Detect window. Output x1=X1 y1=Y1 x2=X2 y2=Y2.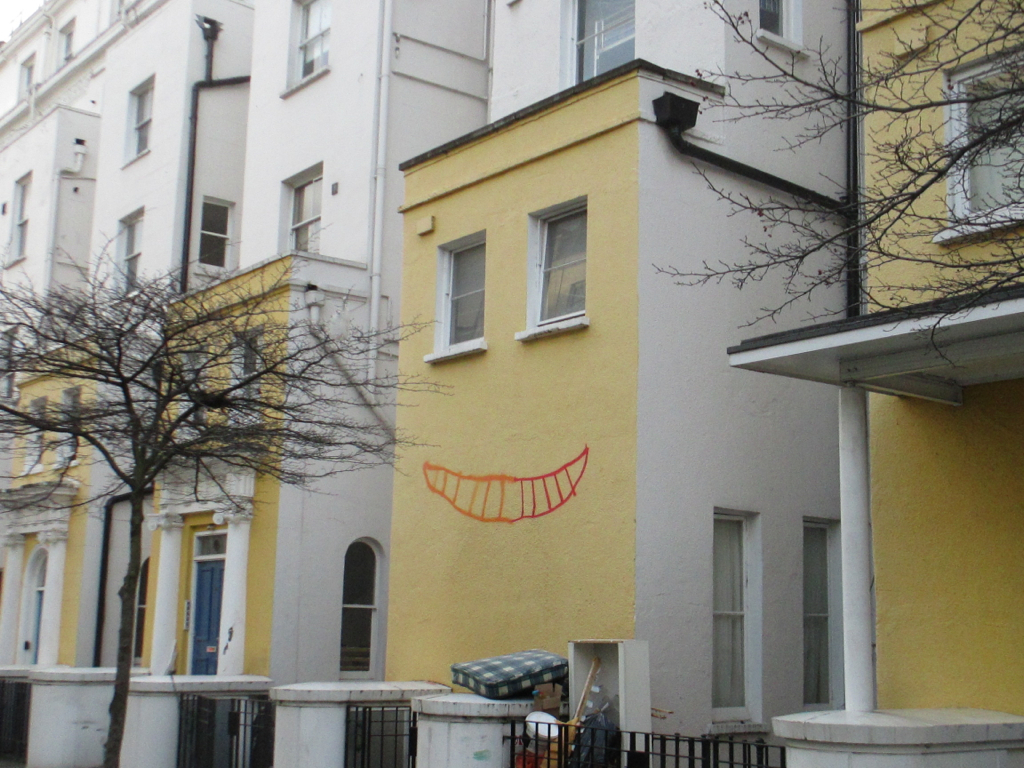
x1=111 y1=212 x2=141 y2=296.
